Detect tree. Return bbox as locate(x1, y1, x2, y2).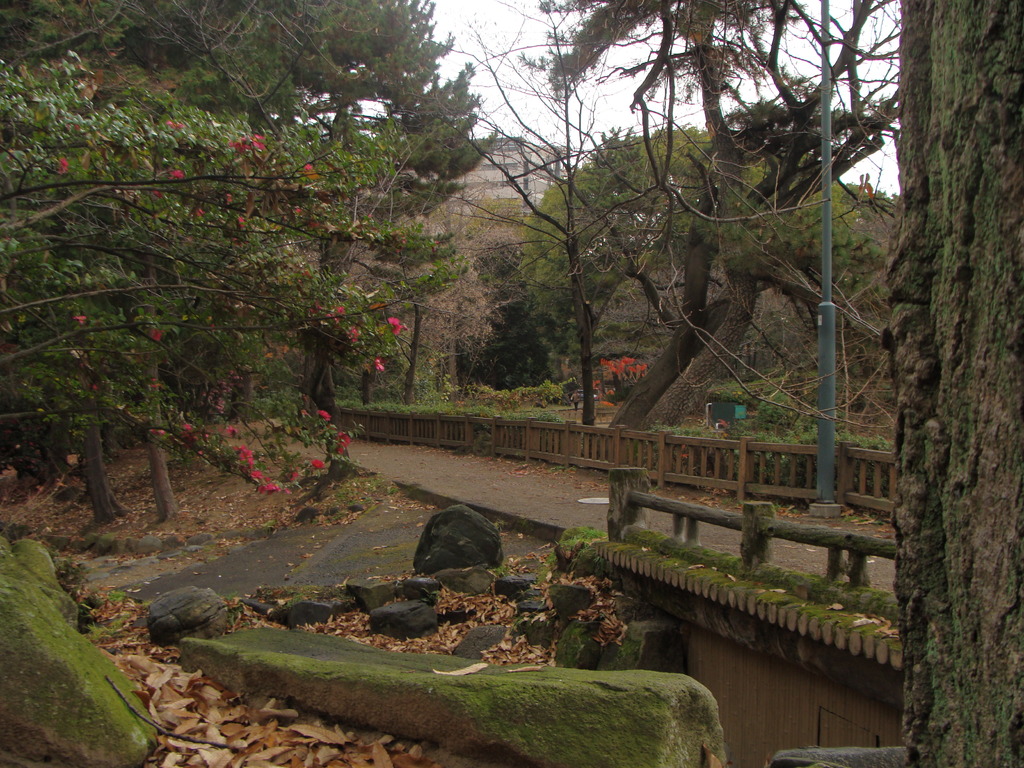
locate(0, 0, 499, 232).
